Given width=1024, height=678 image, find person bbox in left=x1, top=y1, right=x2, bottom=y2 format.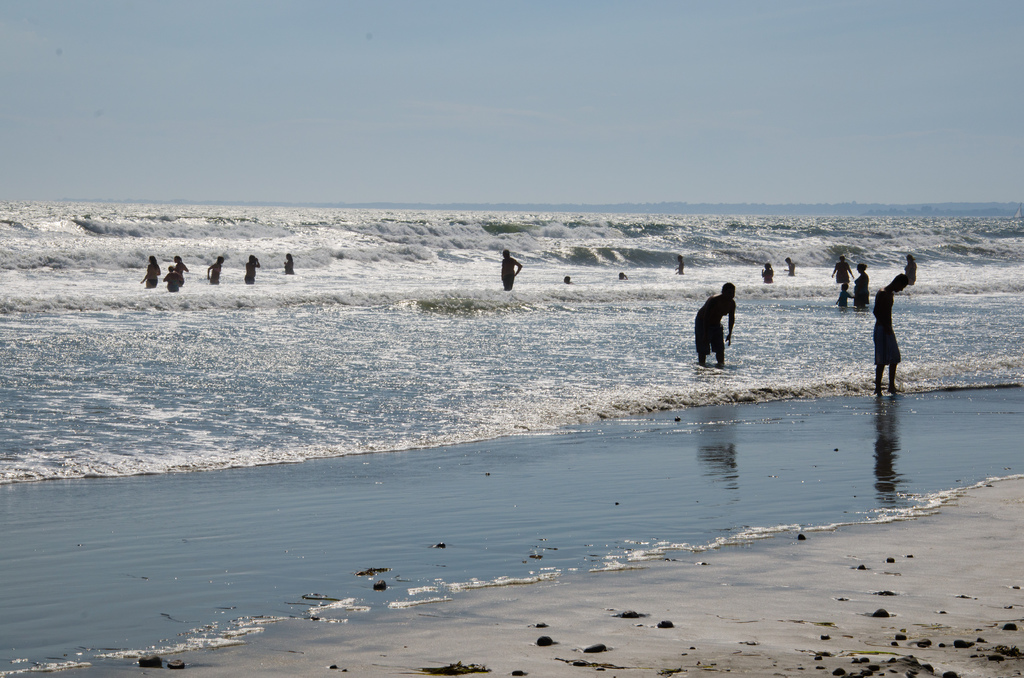
left=498, top=245, right=522, bottom=295.
